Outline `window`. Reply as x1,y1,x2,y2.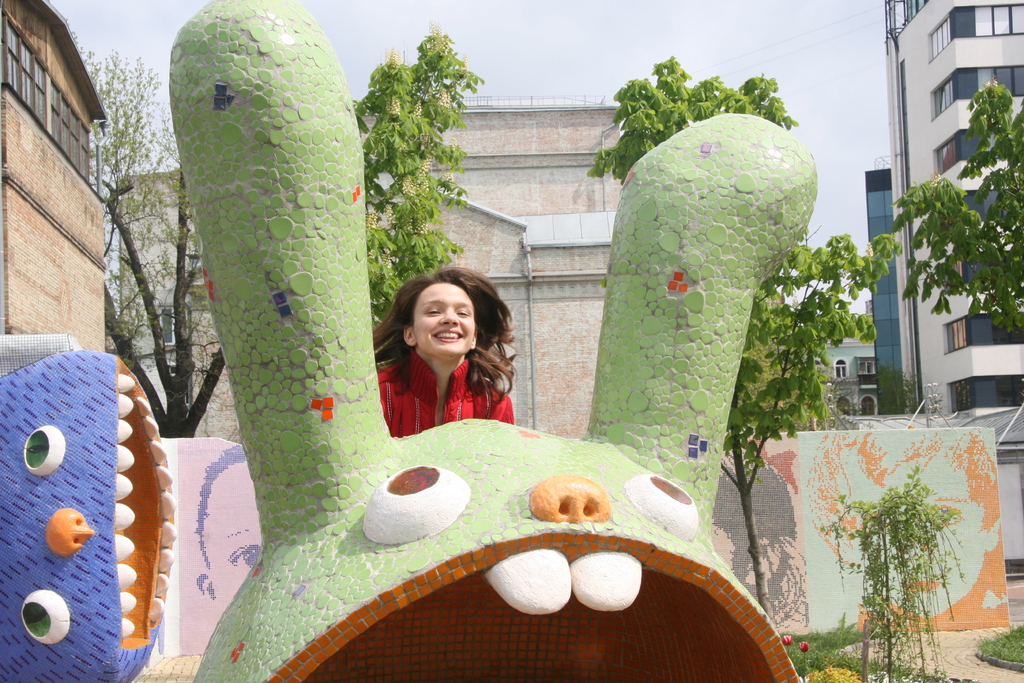
0,4,52,133.
